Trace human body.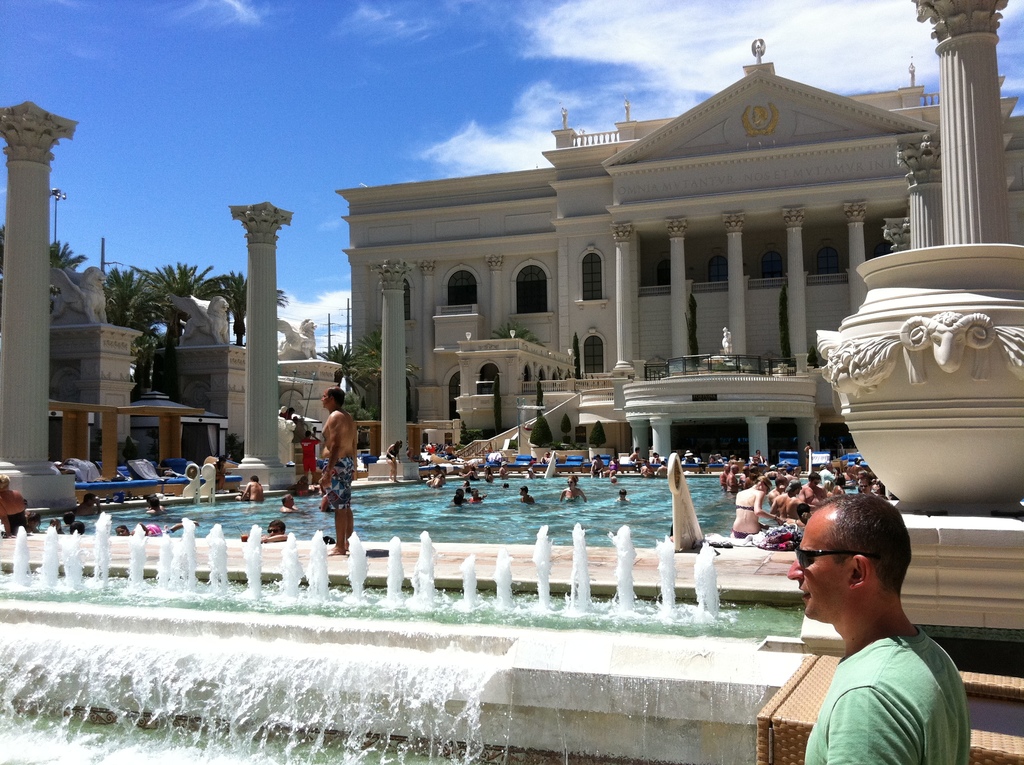
Traced to (280,490,300,511).
